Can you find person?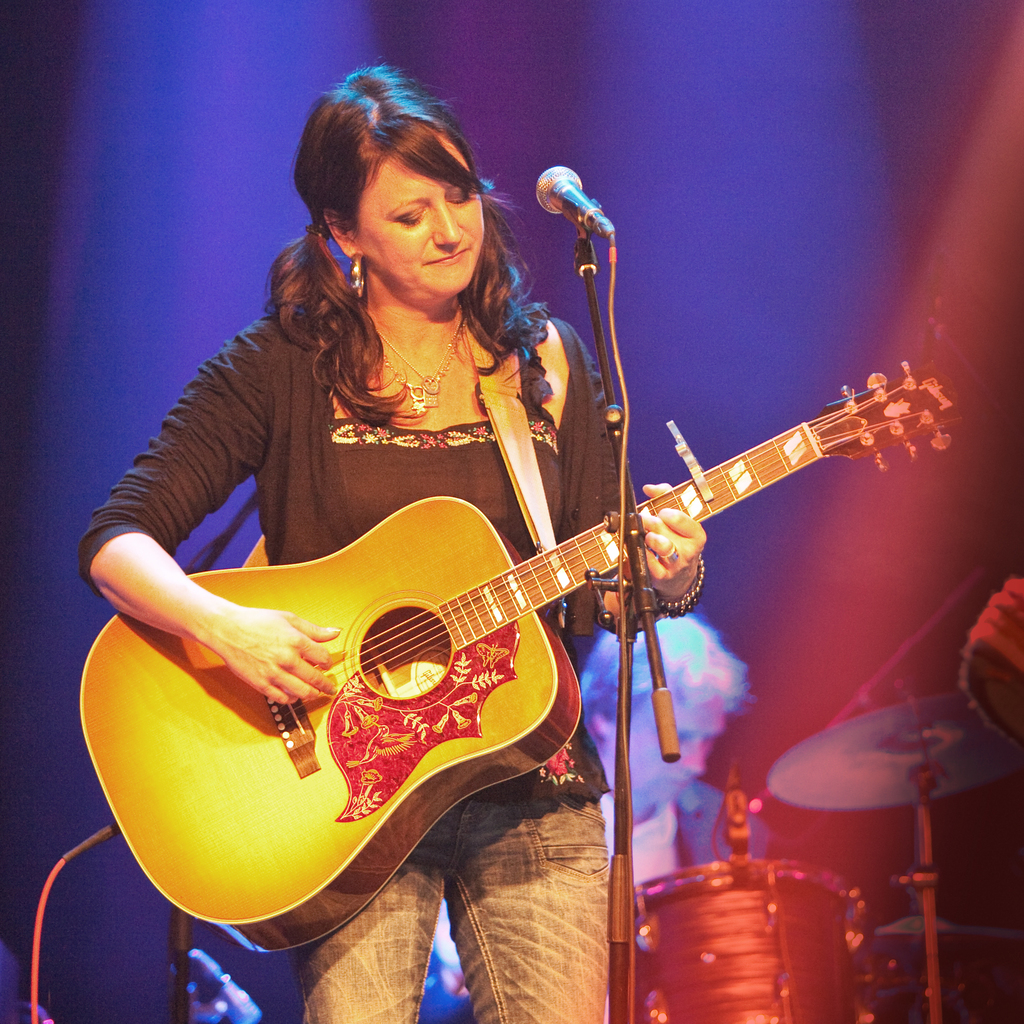
Yes, bounding box: bbox(420, 608, 749, 1023).
